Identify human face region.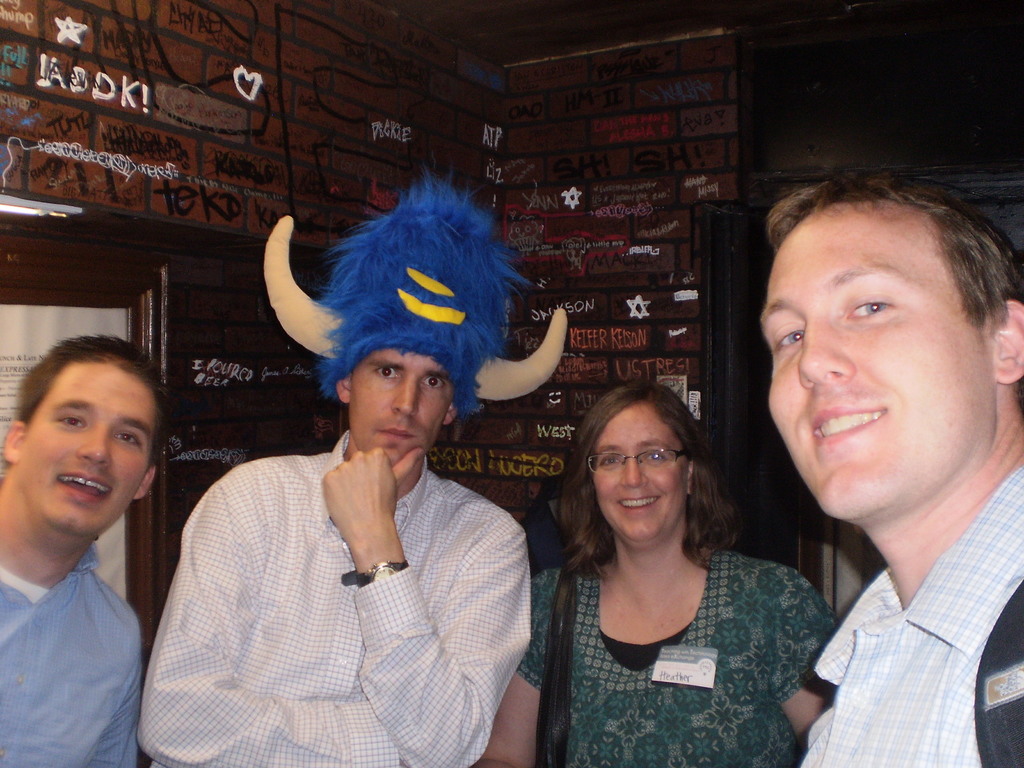
Region: [x1=346, y1=346, x2=446, y2=467].
